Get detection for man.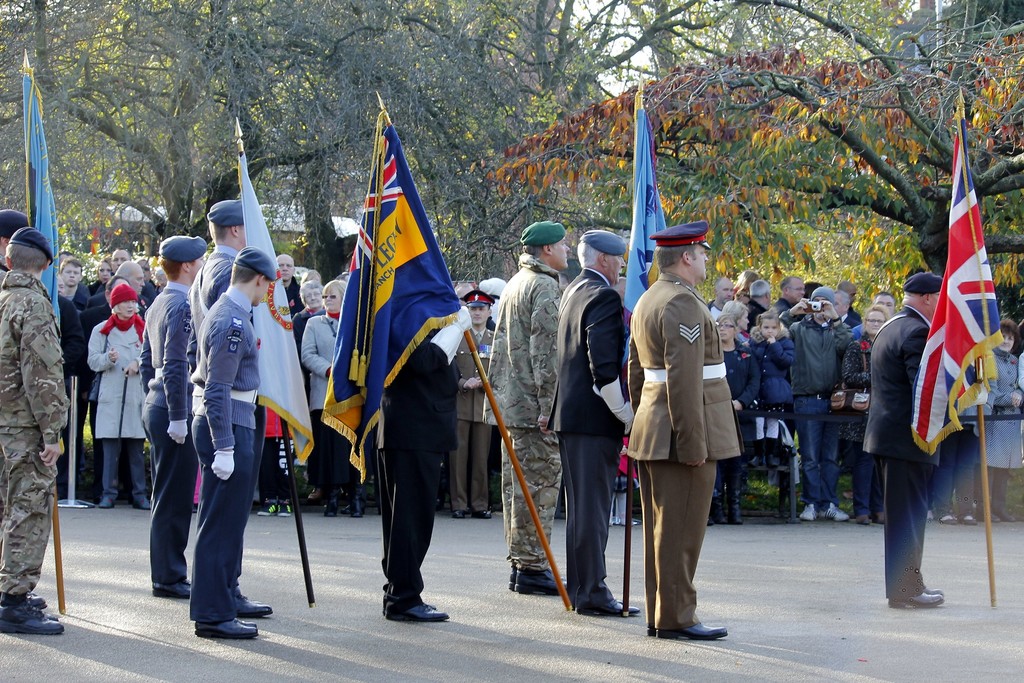
Detection: left=188, top=244, right=277, bottom=639.
